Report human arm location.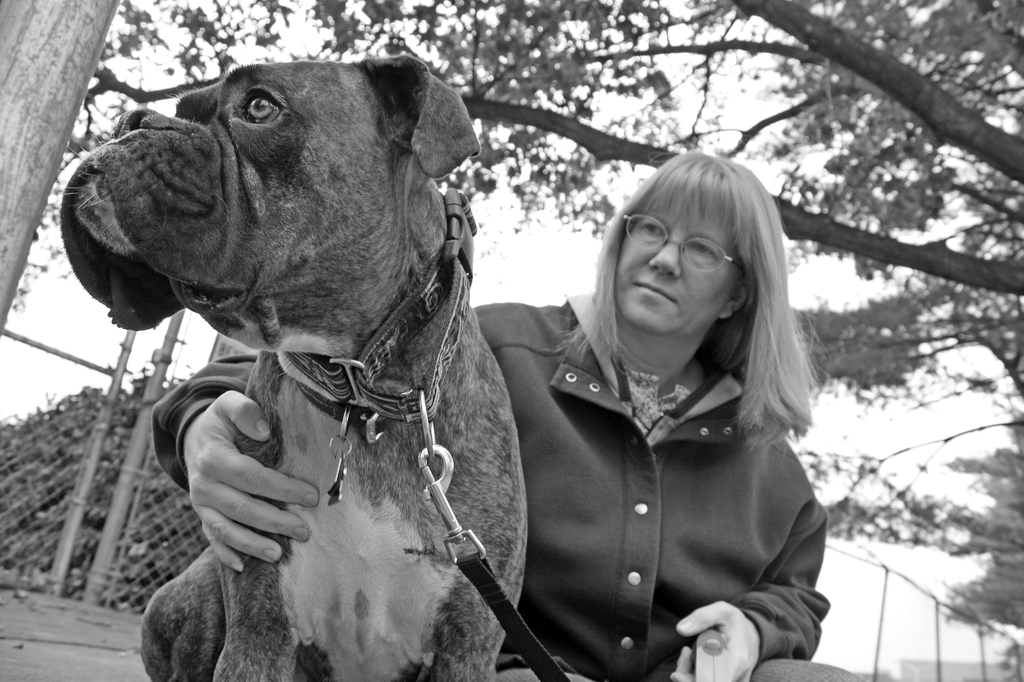
Report: box=[669, 450, 825, 681].
